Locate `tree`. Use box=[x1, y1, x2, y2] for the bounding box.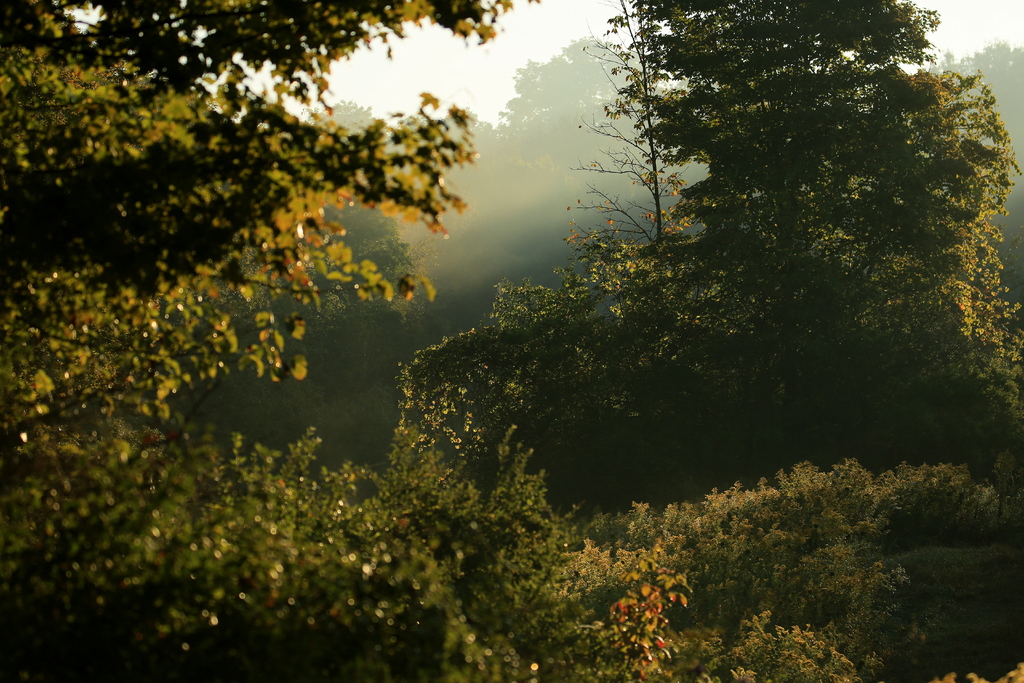
box=[0, 0, 527, 682].
